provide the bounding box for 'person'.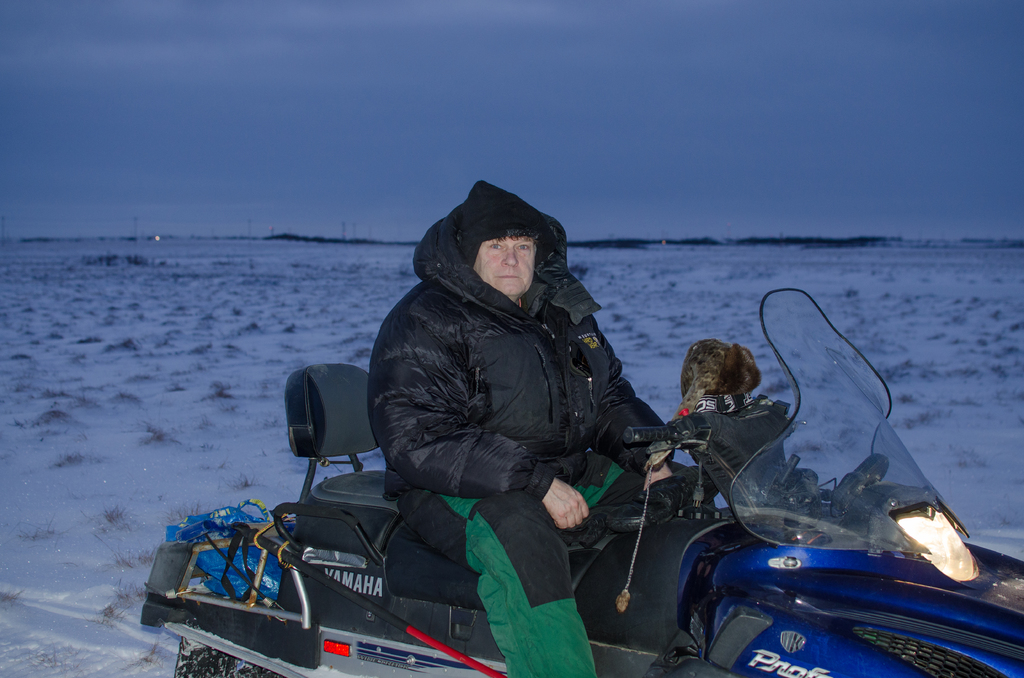
371/131/643/631.
